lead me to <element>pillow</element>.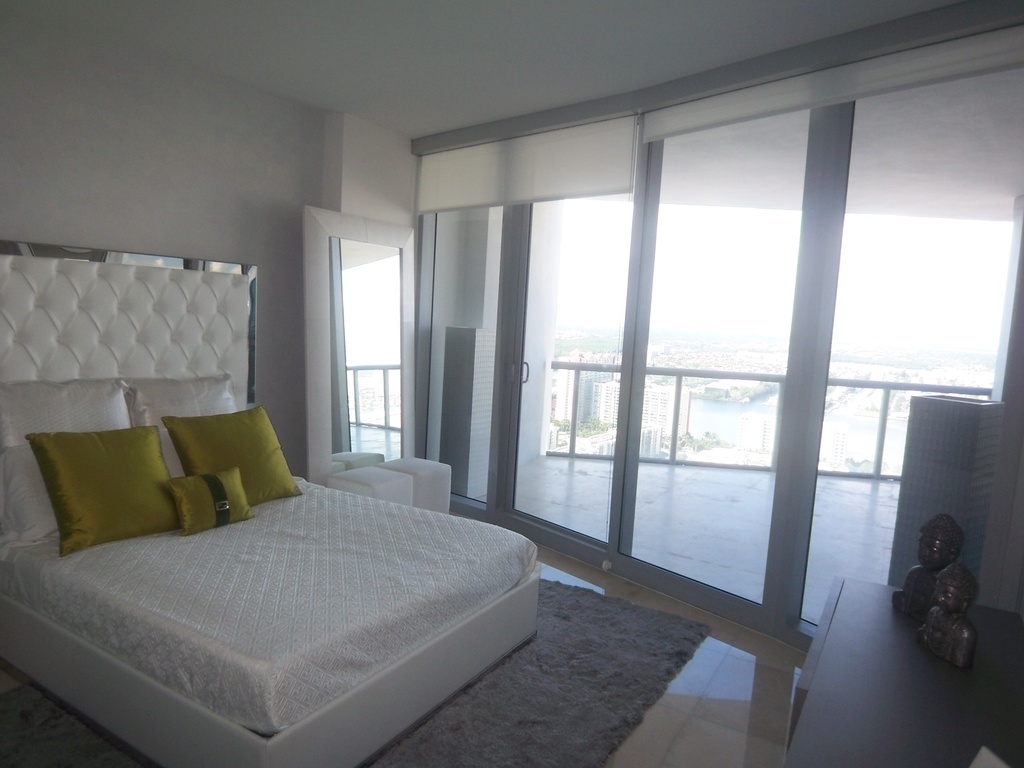
Lead to (127,378,246,433).
